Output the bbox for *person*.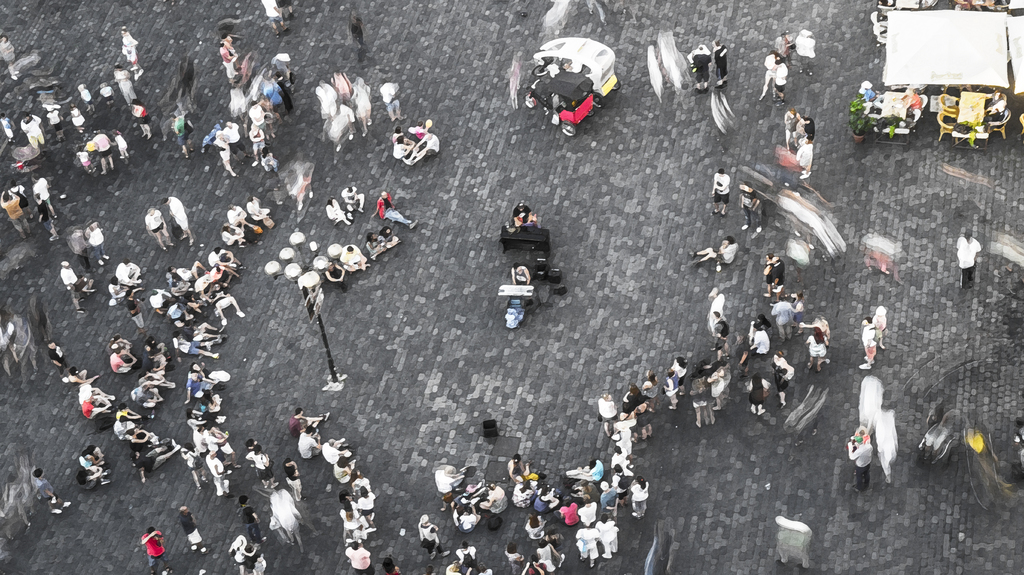
l=387, t=121, r=404, b=143.
